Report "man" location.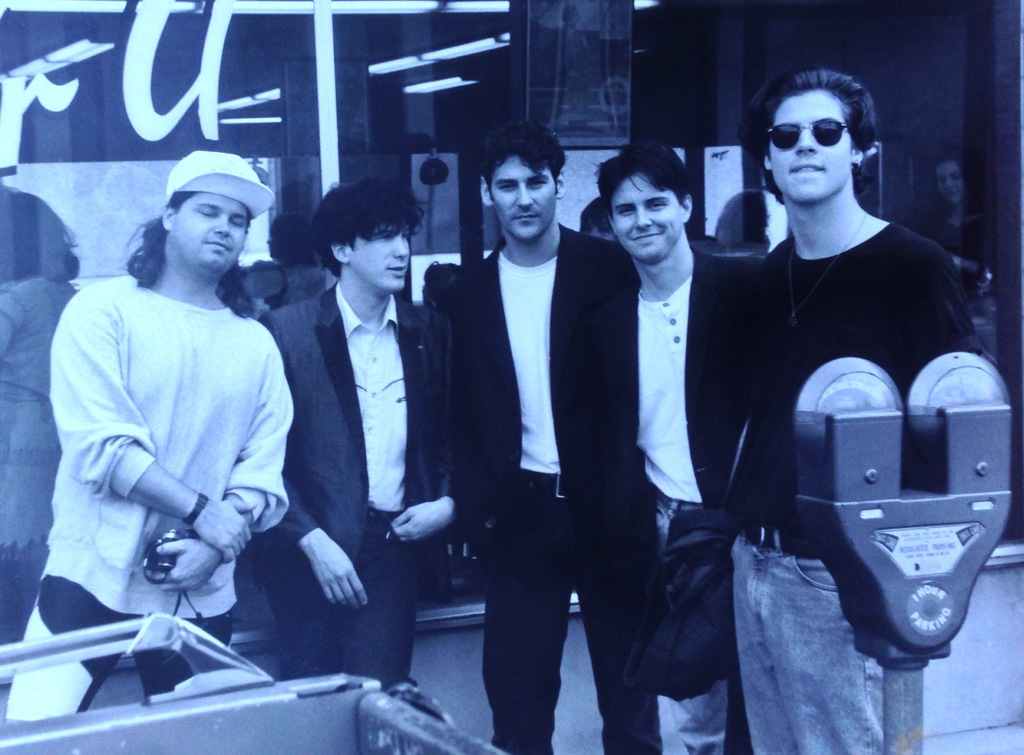
Report: region(4, 141, 294, 727).
